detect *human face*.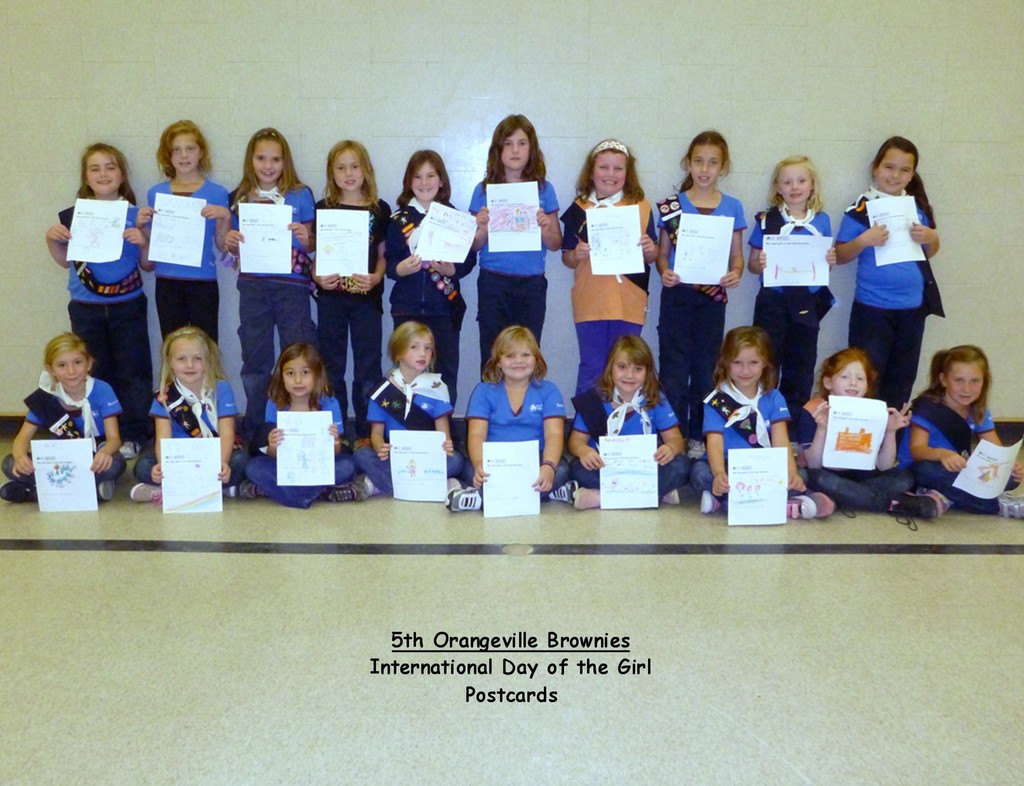
Detected at x1=593 y1=152 x2=626 y2=194.
